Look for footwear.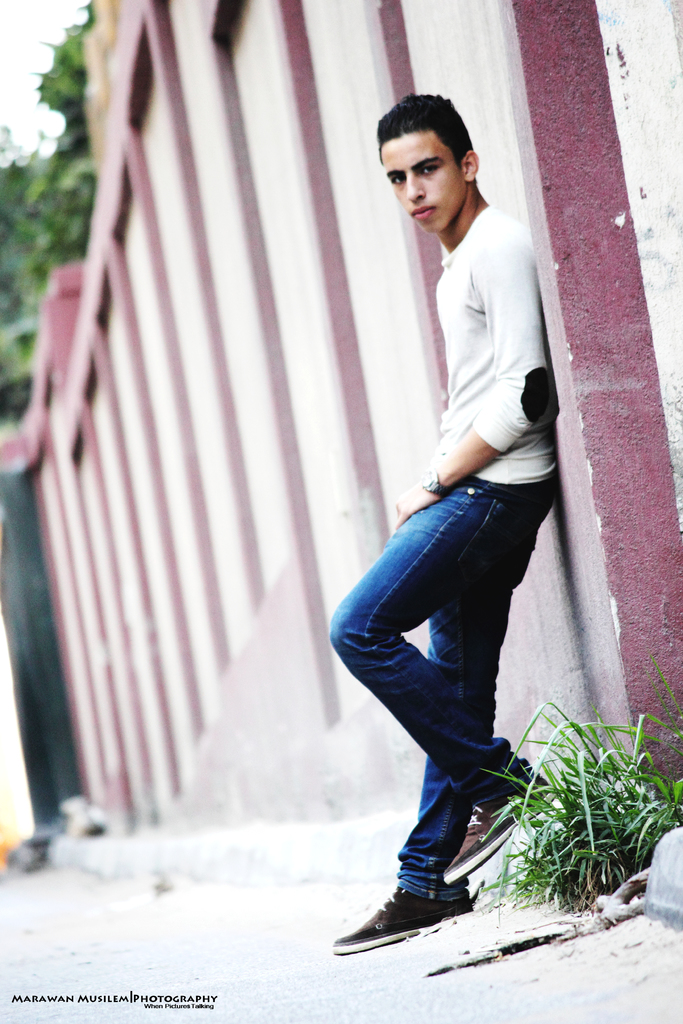
Found: (443, 760, 555, 881).
